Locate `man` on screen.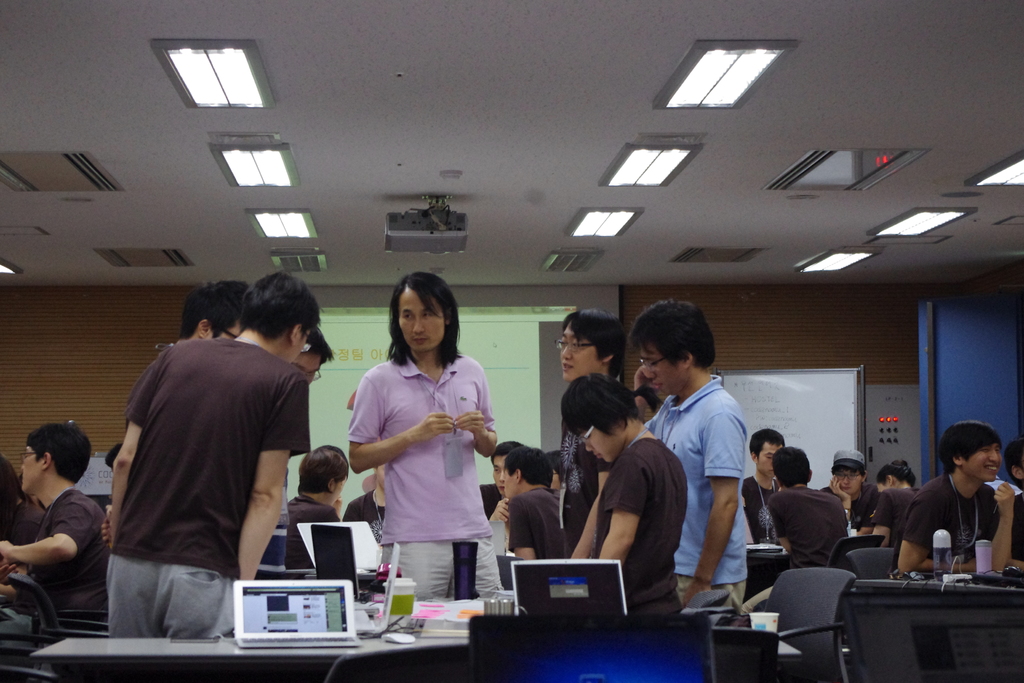
On screen at detection(107, 270, 309, 645).
